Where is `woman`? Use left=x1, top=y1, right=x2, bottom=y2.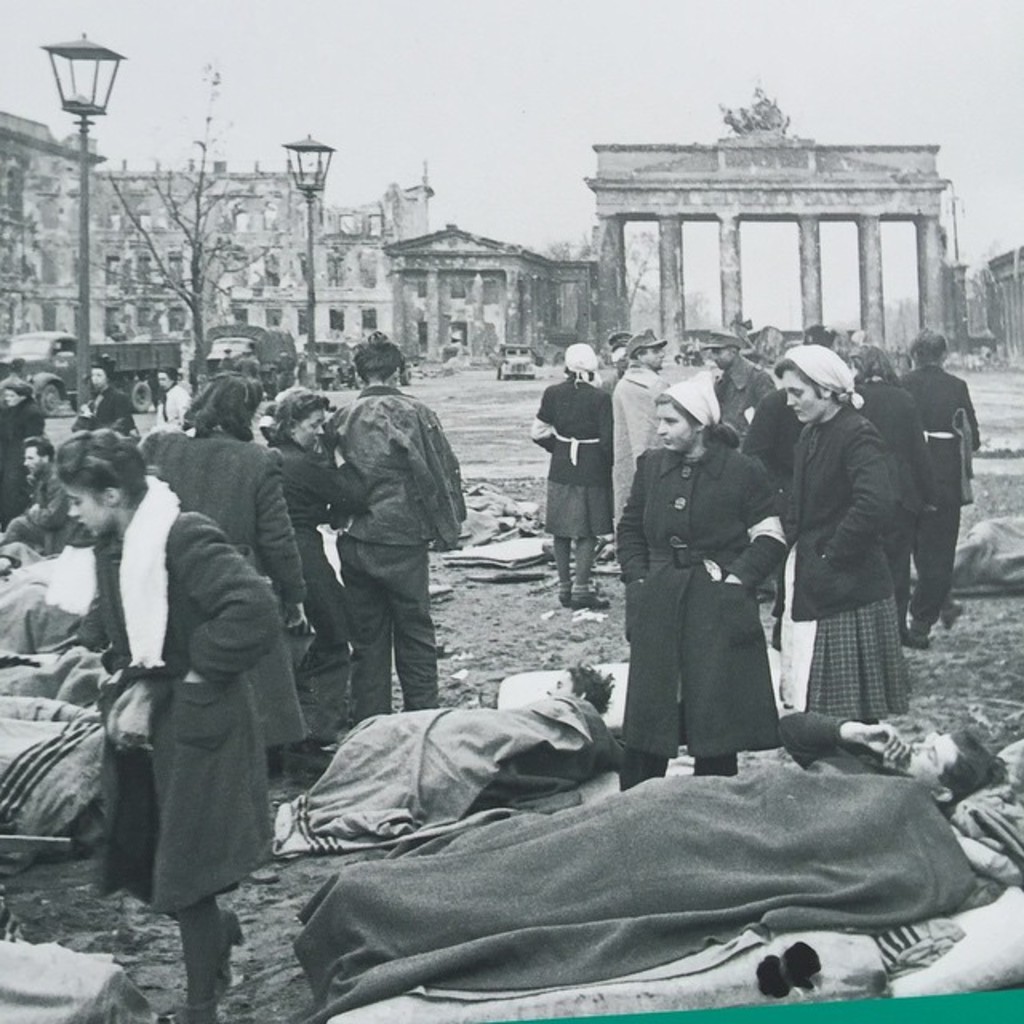
left=896, top=330, right=992, bottom=651.
